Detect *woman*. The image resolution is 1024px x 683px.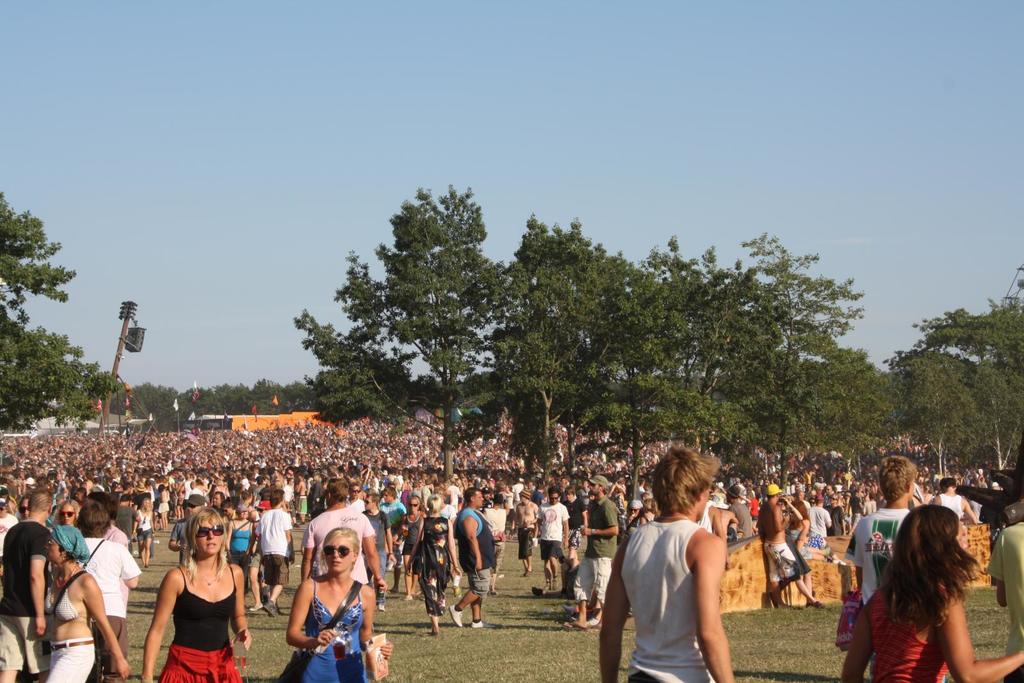
{"left": 17, "top": 517, "right": 132, "bottom": 682}.
